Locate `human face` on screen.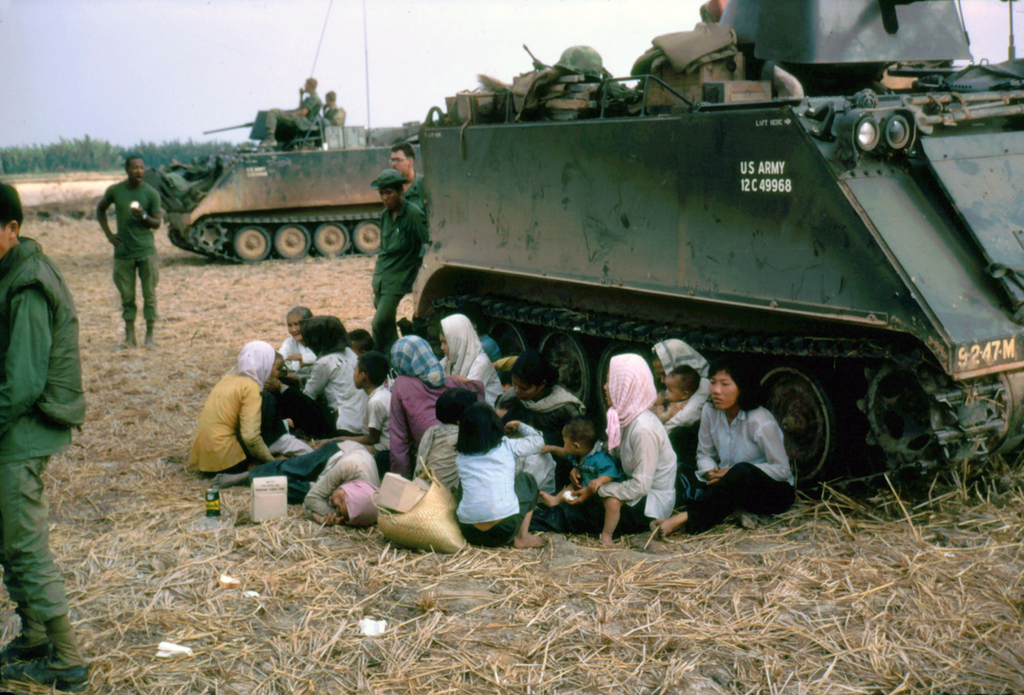
On screen at locate(126, 158, 142, 179).
